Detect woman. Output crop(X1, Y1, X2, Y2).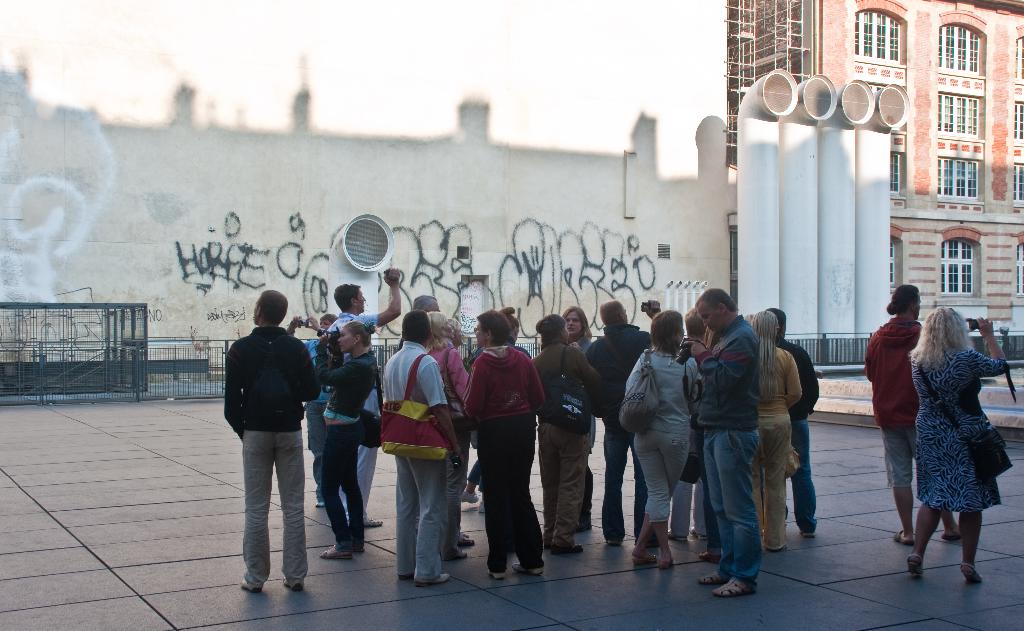
crop(744, 310, 806, 555).
